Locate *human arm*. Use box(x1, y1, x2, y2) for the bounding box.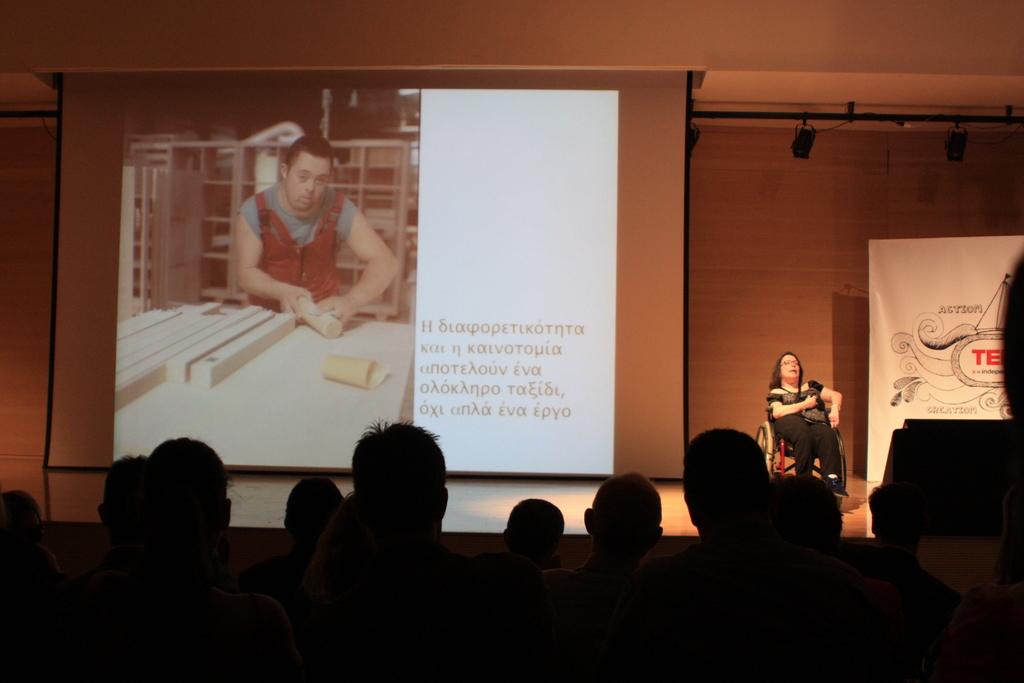
box(333, 205, 390, 334).
